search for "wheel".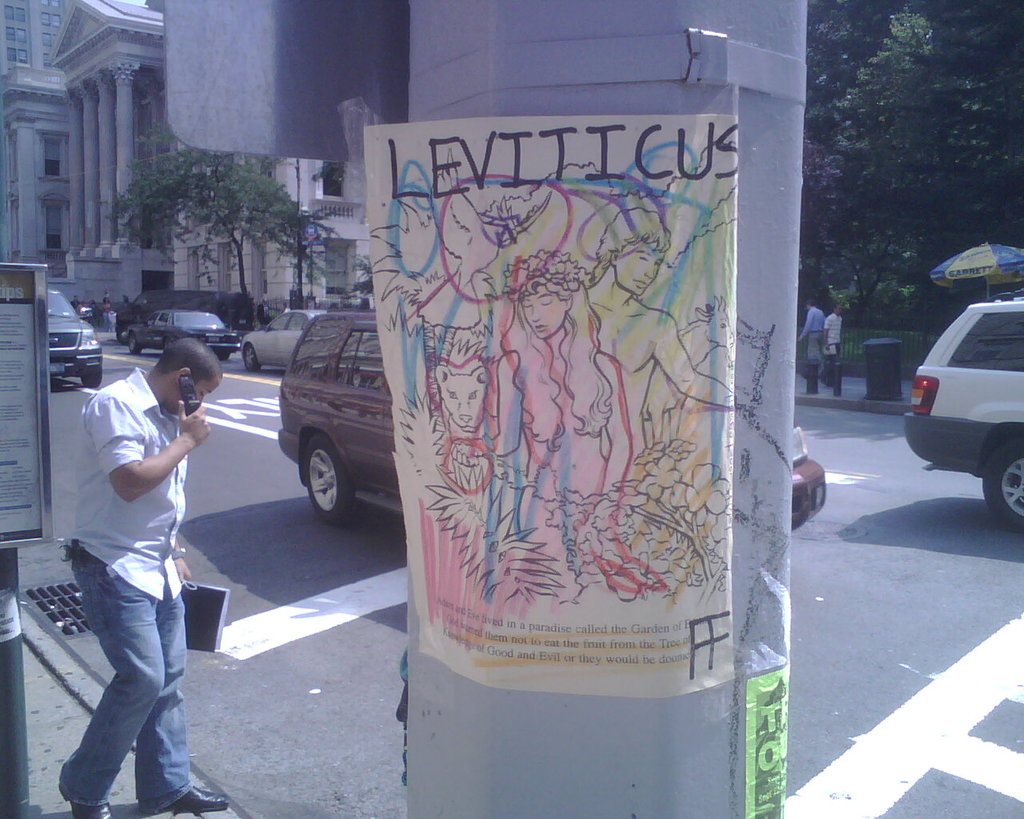
Found at x1=80 y1=369 x2=103 y2=387.
